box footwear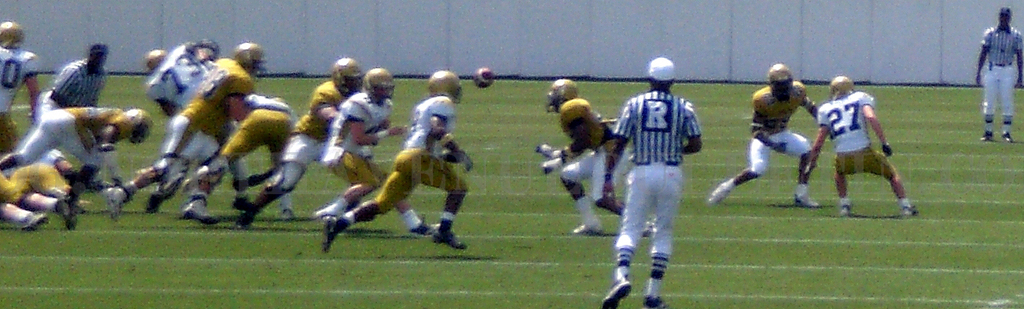
(x1=179, y1=204, x2=220, y2=225)
